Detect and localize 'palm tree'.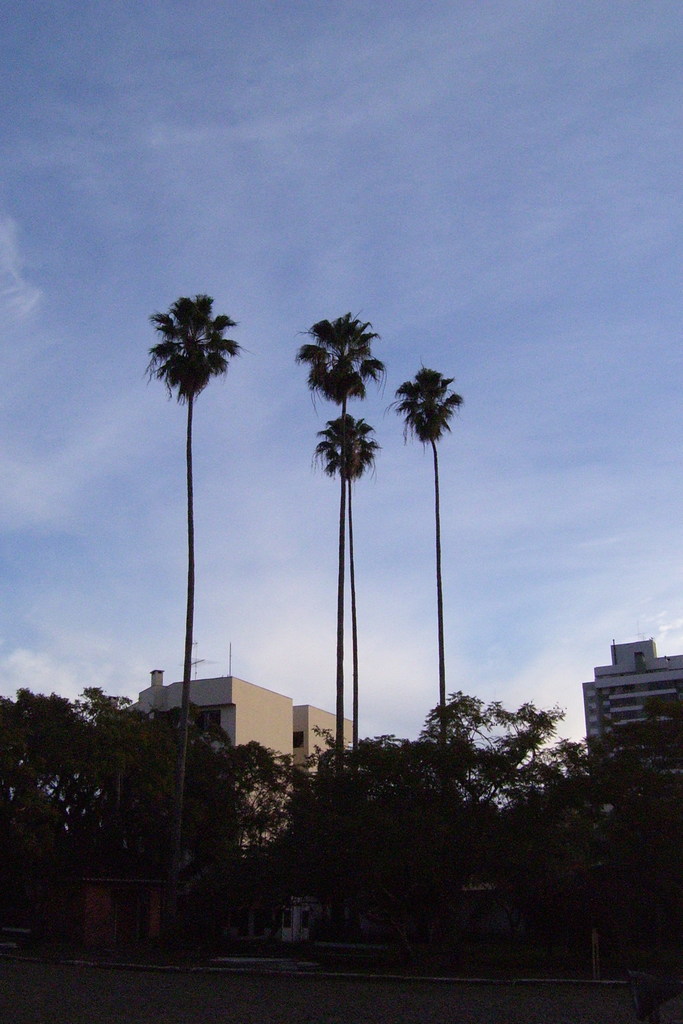
Localized at x1=417 y1=353 x2=459 y2=762.
